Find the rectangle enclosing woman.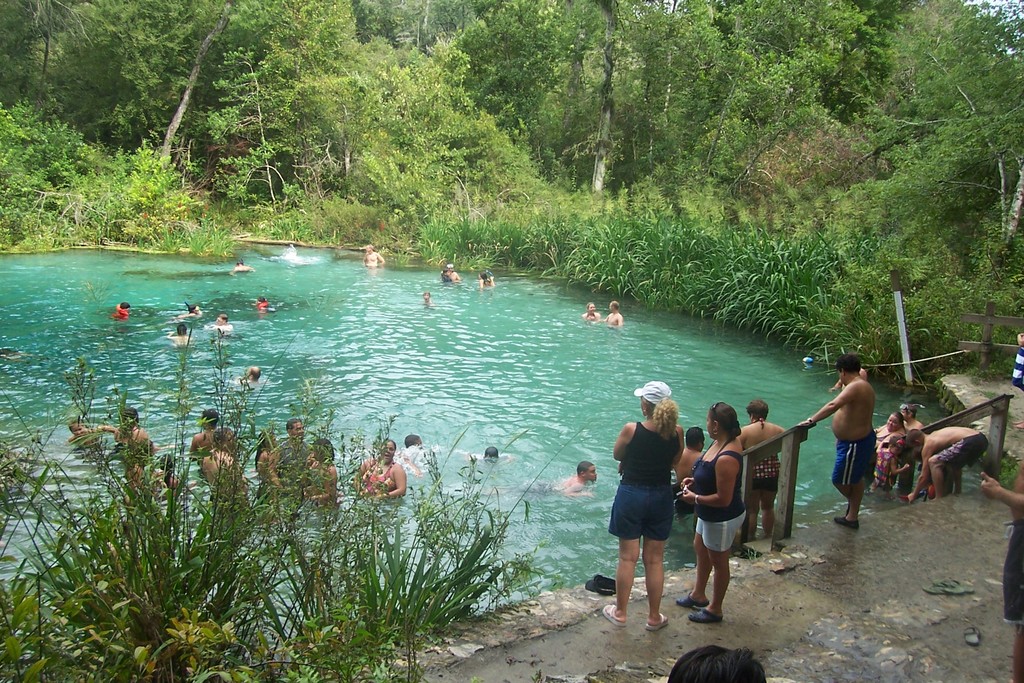
select_region(871, 404, 913, 491).
